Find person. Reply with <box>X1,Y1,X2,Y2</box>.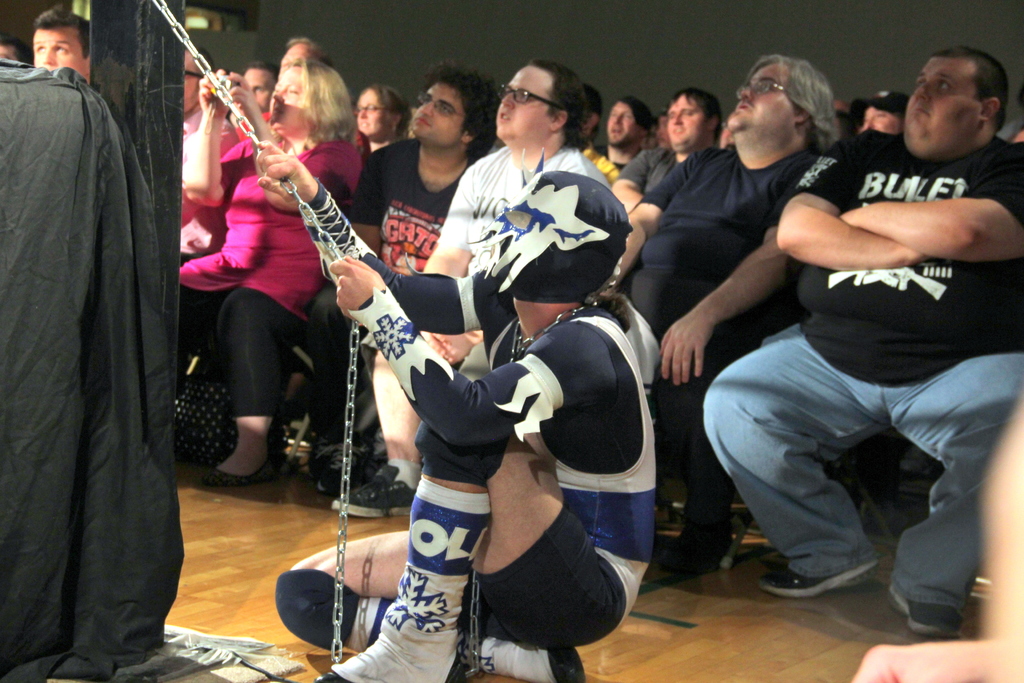
<box>702,45,1023,640</box>.
